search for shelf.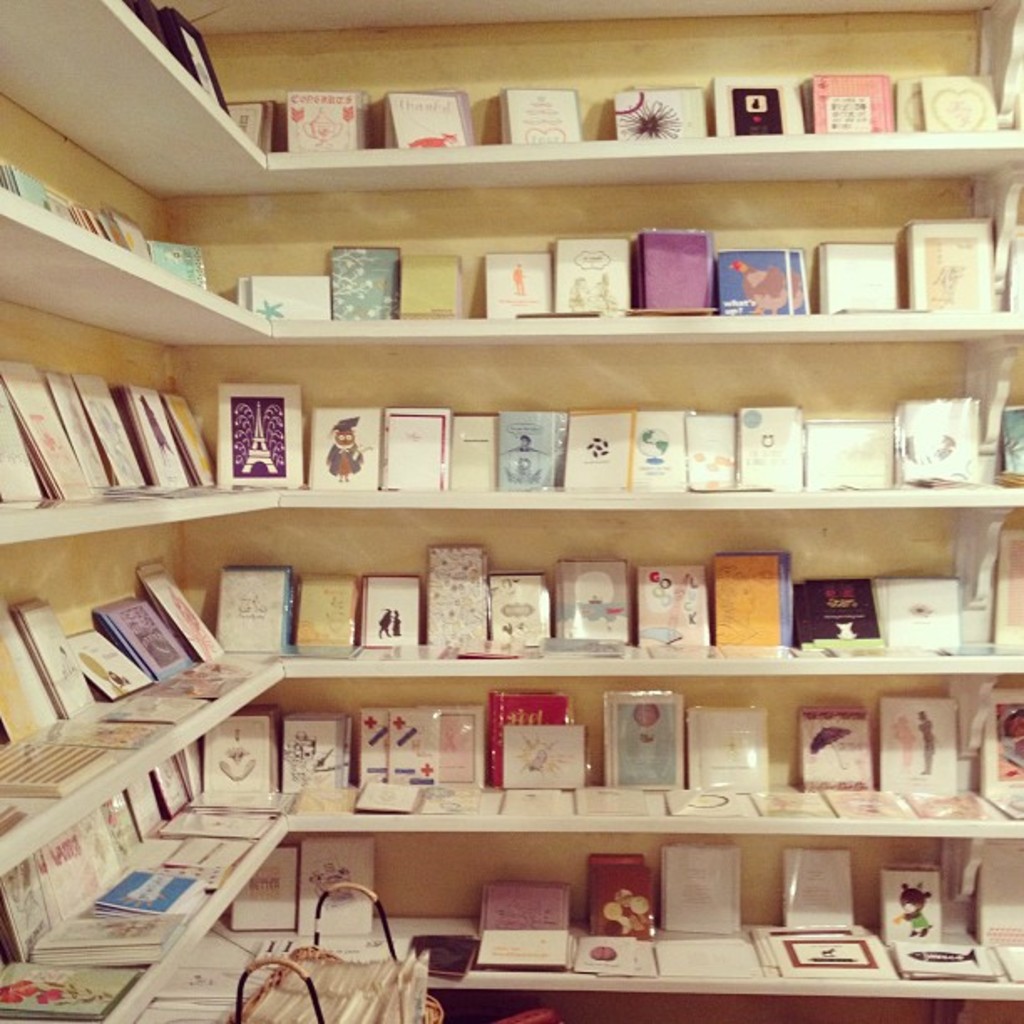
Found at 0:545:1022:897.
